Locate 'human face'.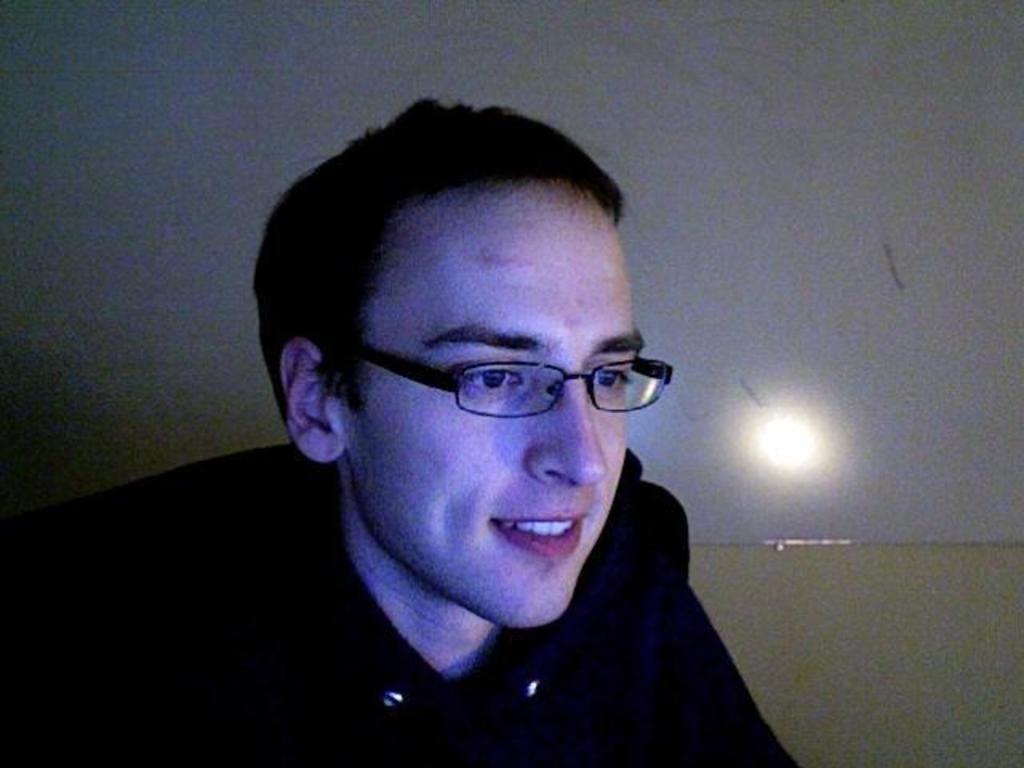
Bounding box: detection(350, 178, 648, 629).
